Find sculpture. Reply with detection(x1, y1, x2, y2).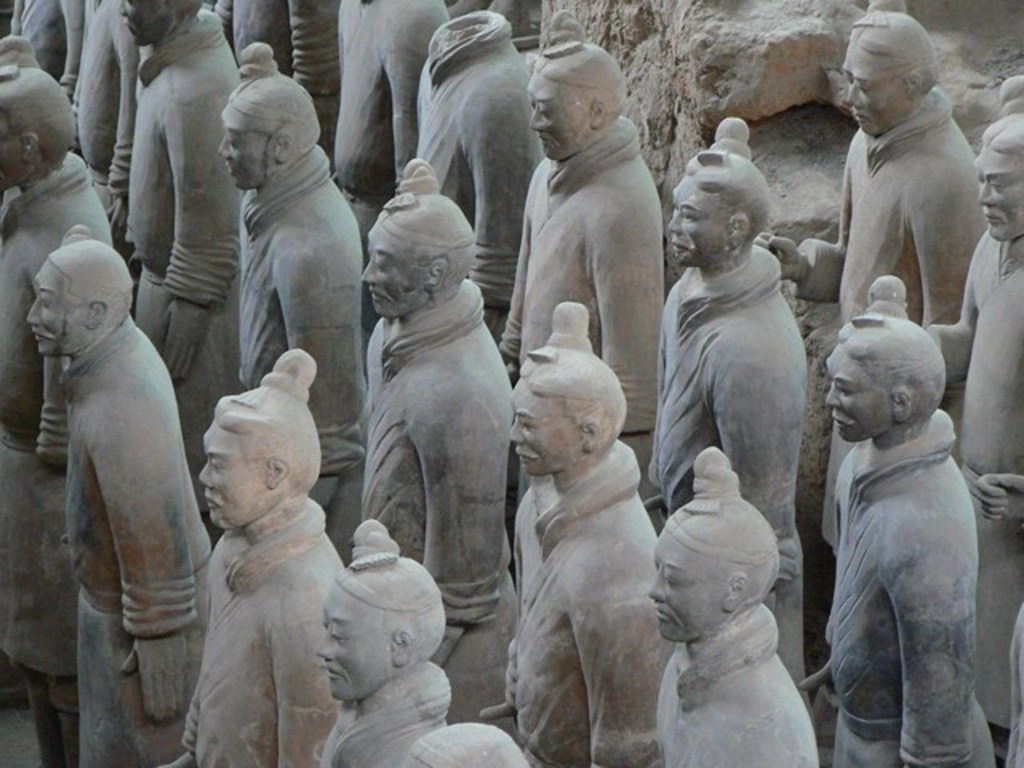
detection(69, 0, 149, 213).
